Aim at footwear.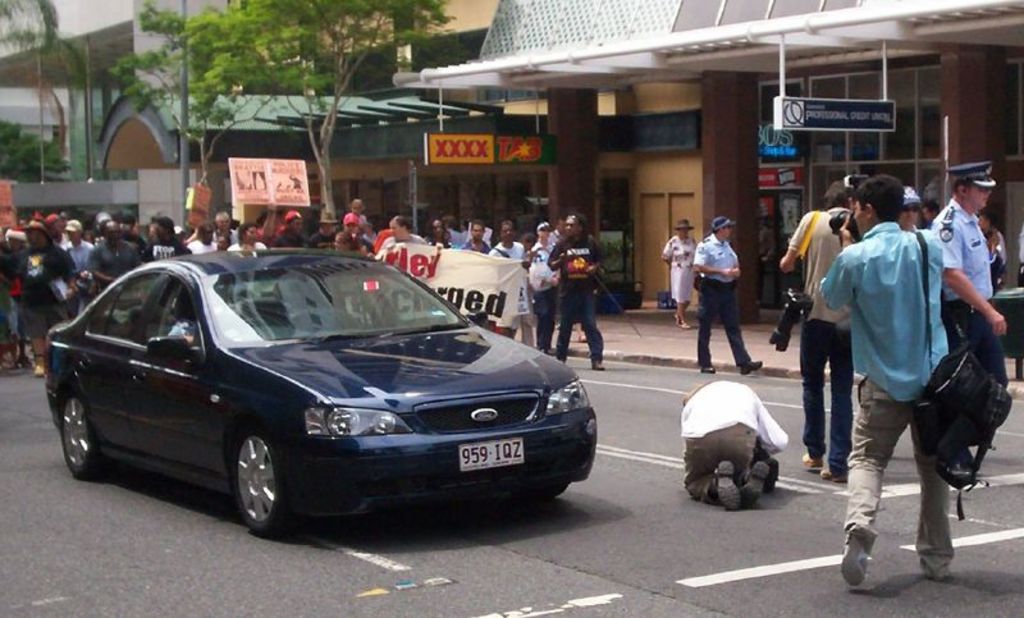
Aimed at {"left": 708, "top": 462, "right": 737, "bottom": 504}.
